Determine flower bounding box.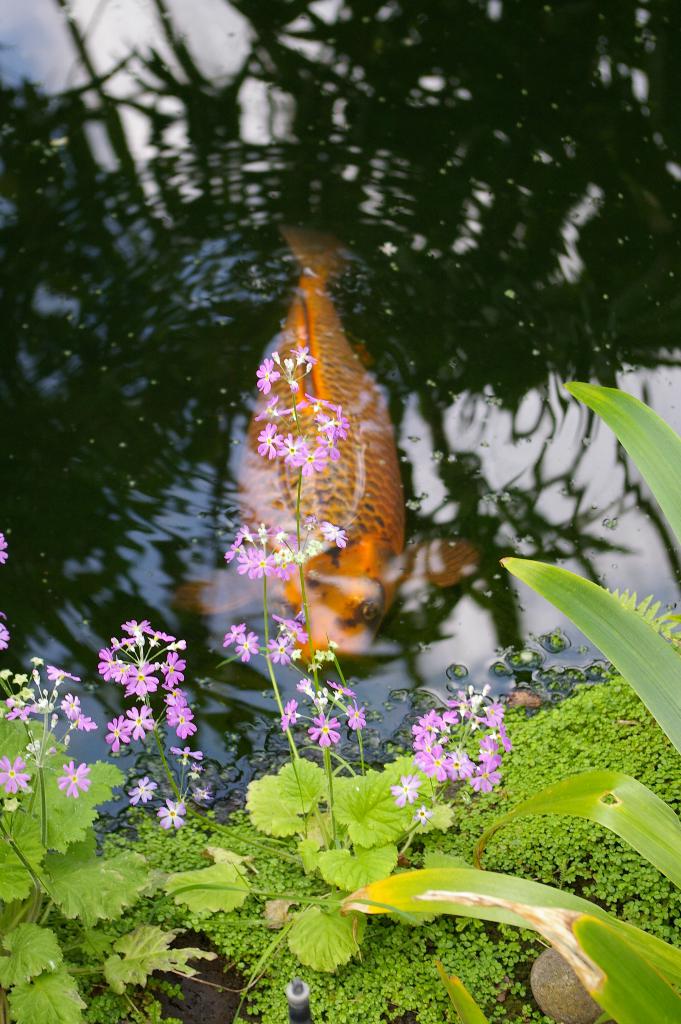
Determined: bbox=(278, 672, 361, 742).
